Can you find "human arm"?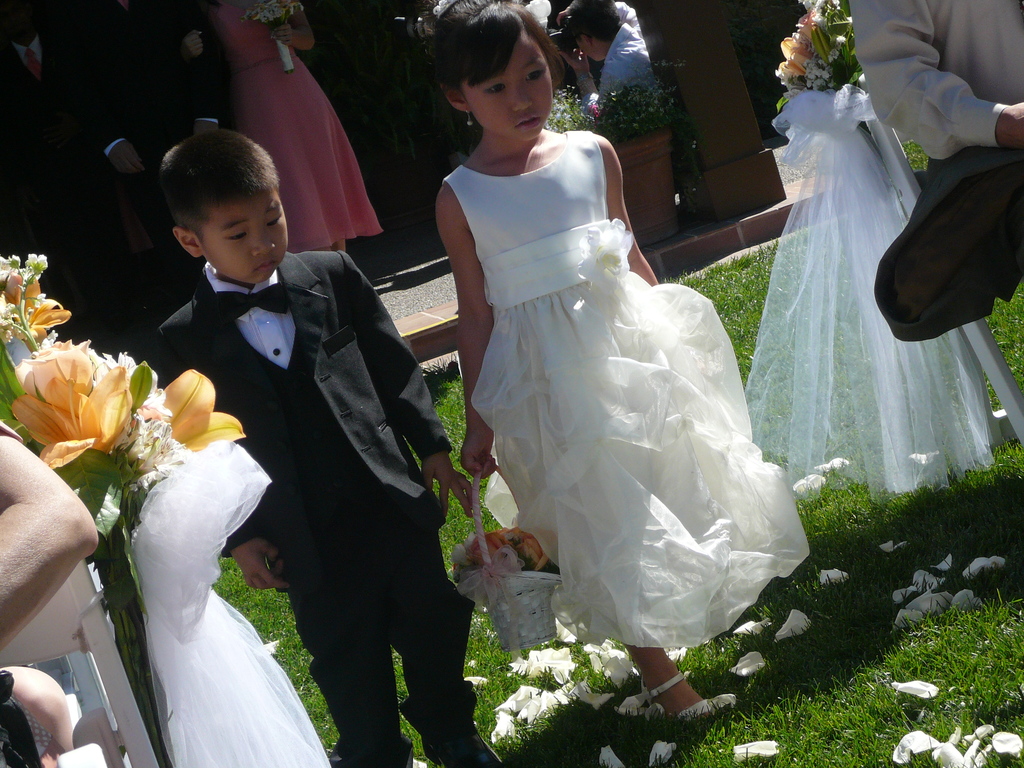
Yes, bounding box: [180,29,201,60].
